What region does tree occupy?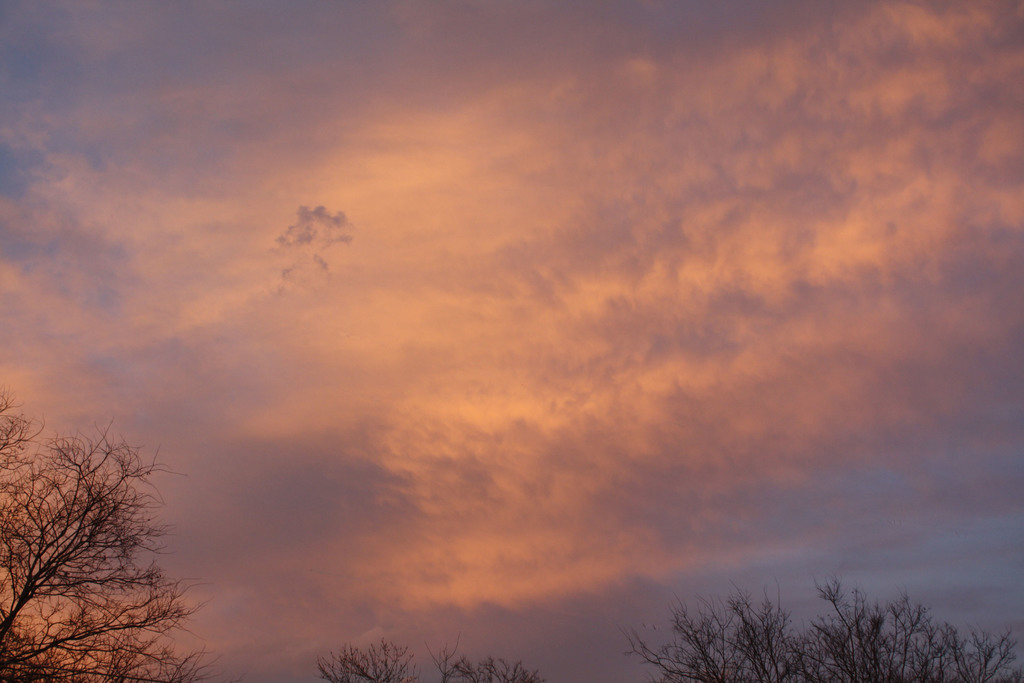
bbox(25, 382, 194, 670).
